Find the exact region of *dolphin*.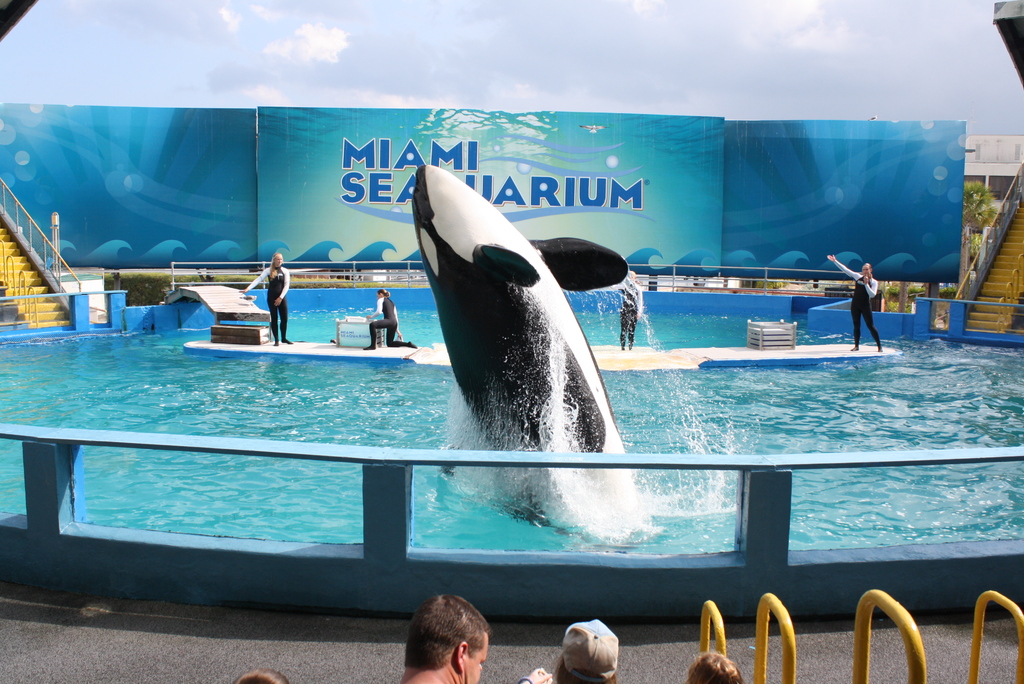
Exact region: 411 165 646 547.
